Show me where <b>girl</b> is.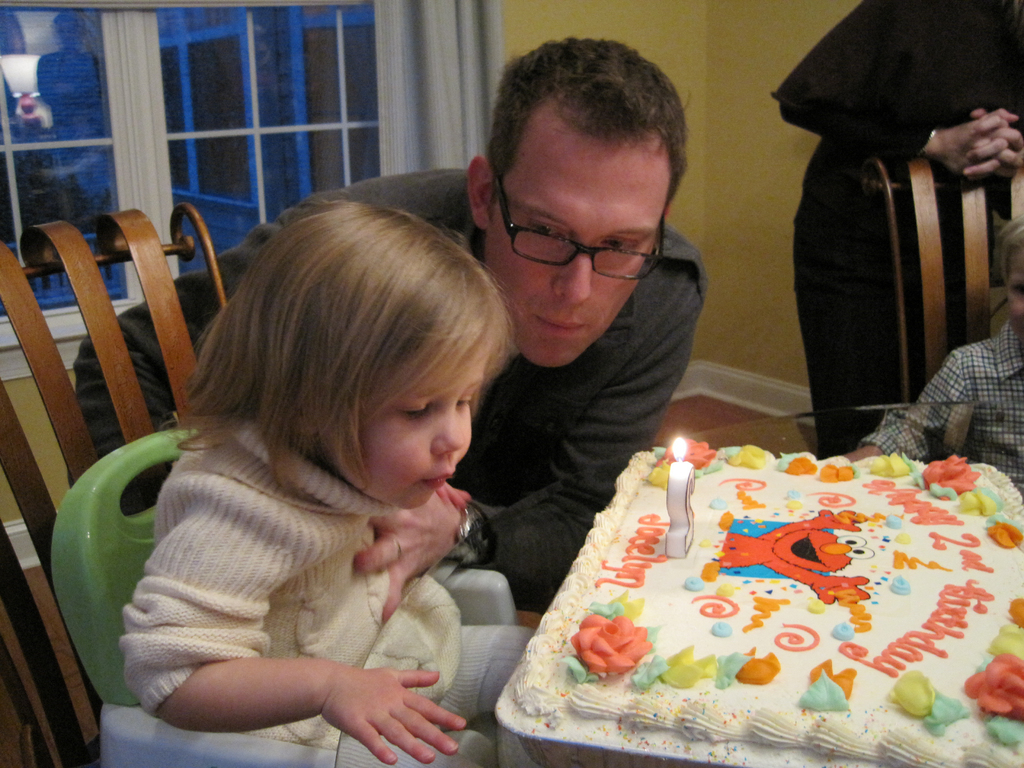
<b>girl</b> is at 121 199 515 765.
